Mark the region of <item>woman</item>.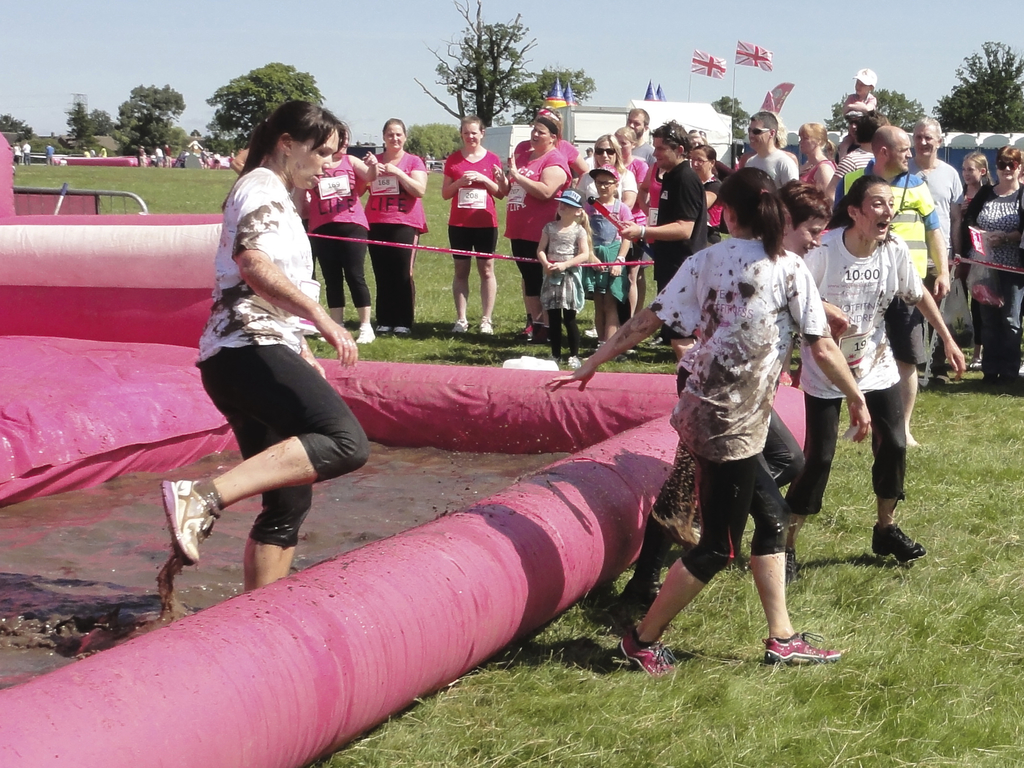
Region: [x1=779, y1=177, x2=971, y2=568].
